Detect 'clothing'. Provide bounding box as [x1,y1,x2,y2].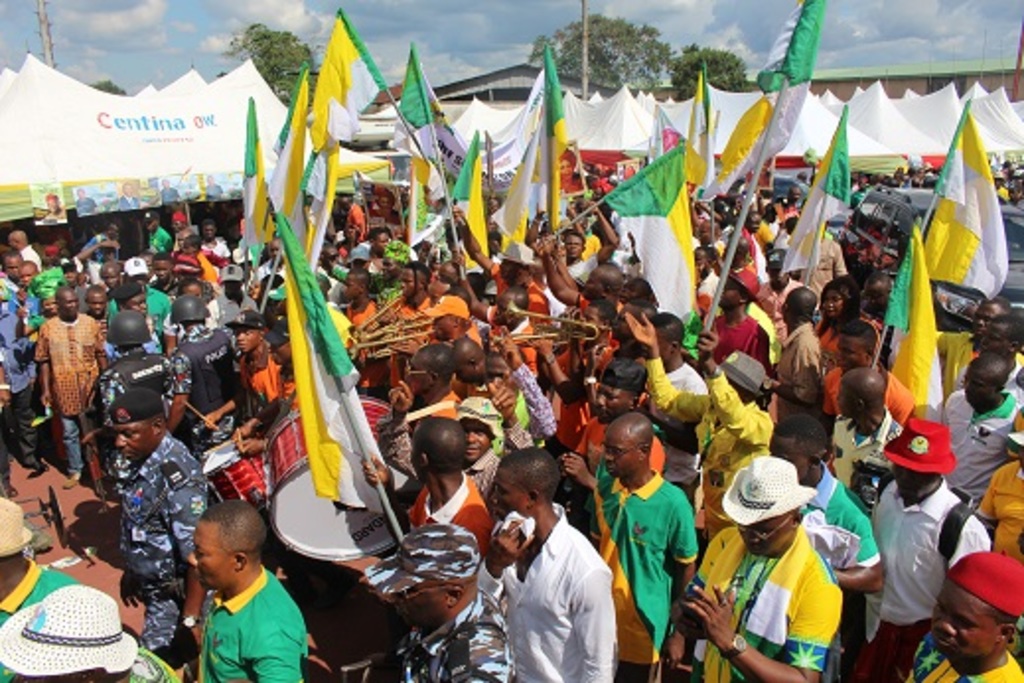
[584,292,633,318].
